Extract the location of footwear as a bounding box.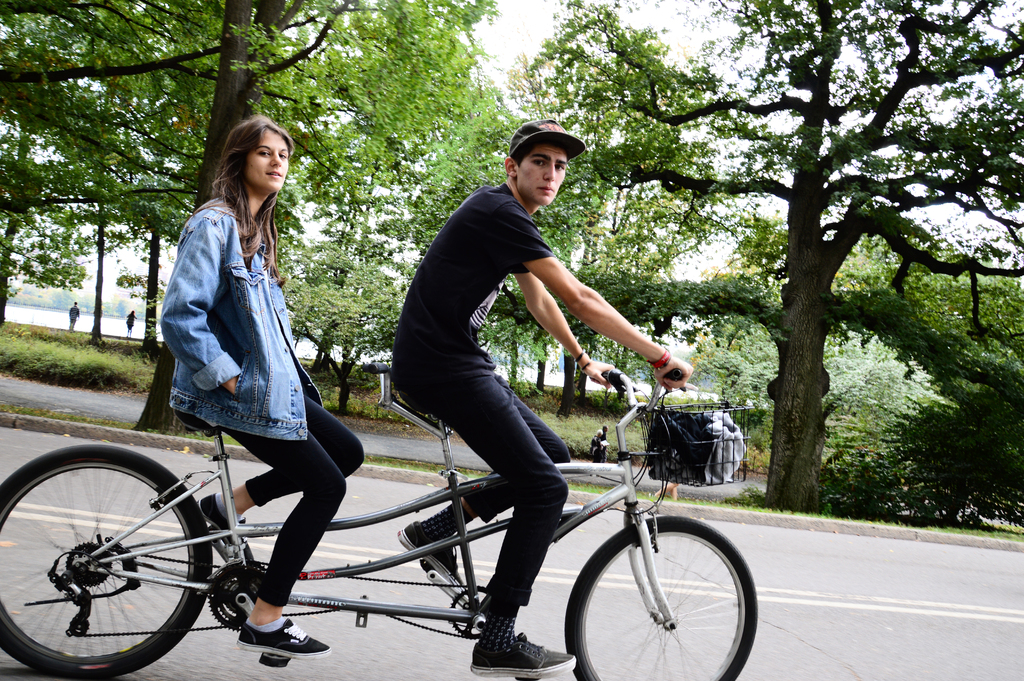
detection(467, 630, 575, 679).
